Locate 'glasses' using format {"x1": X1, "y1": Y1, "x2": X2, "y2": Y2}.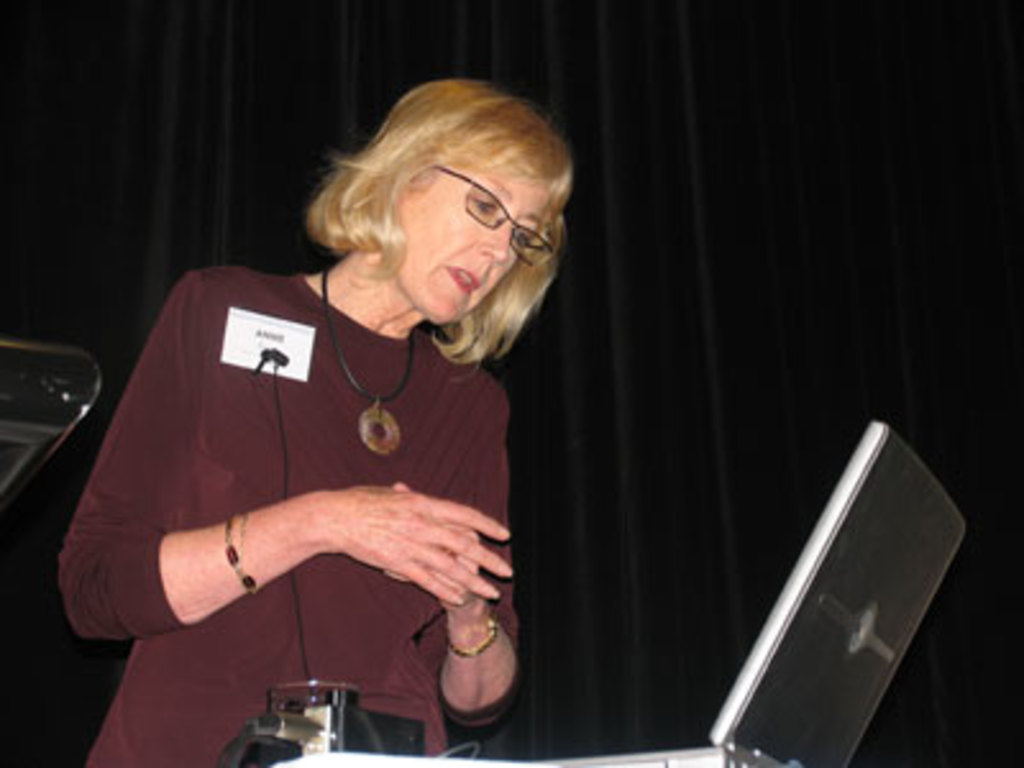
{"x1": 430, "y1": 166, "x2": 553, "y2": 266}.
